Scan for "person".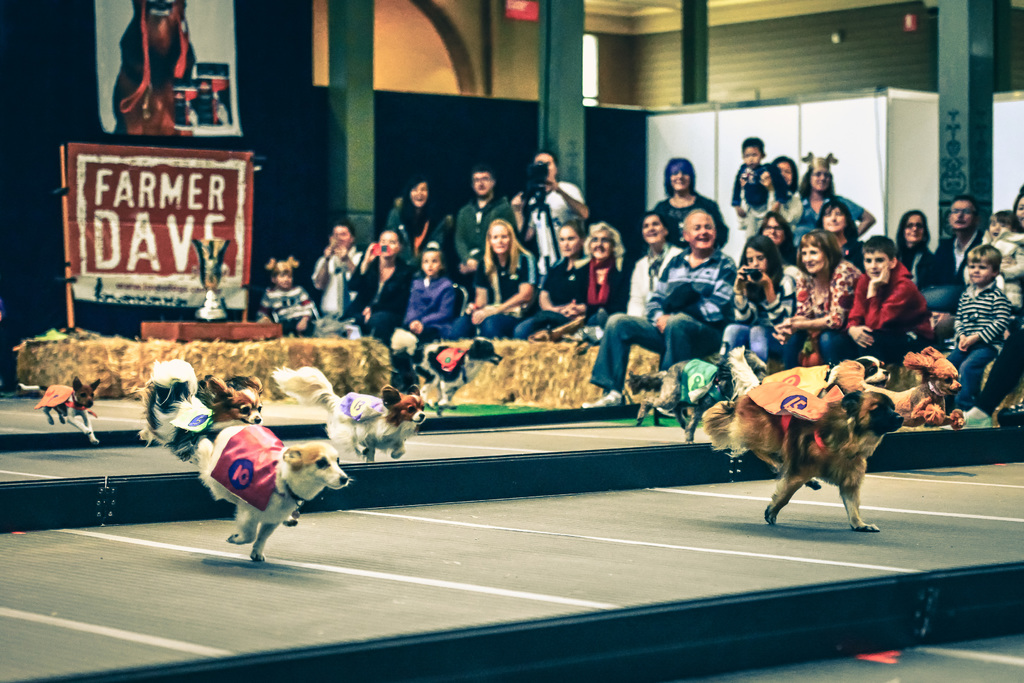
Scan result: <bbox>810, 202, 859, 266</bbox>.
